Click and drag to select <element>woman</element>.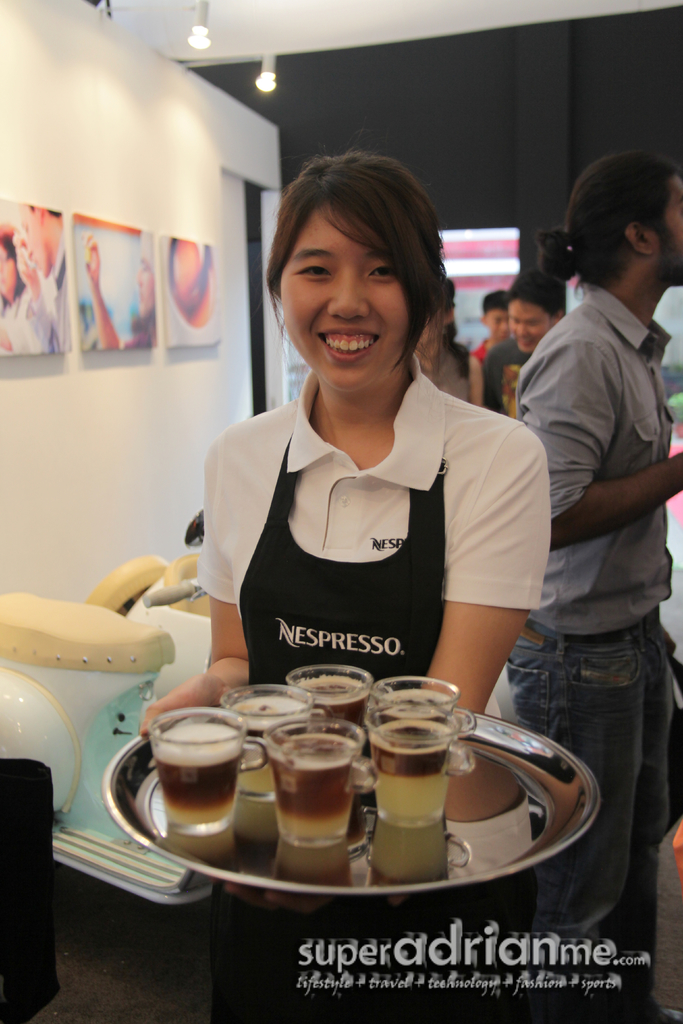
Selection: l=413, t=282, r=486, b=412.
